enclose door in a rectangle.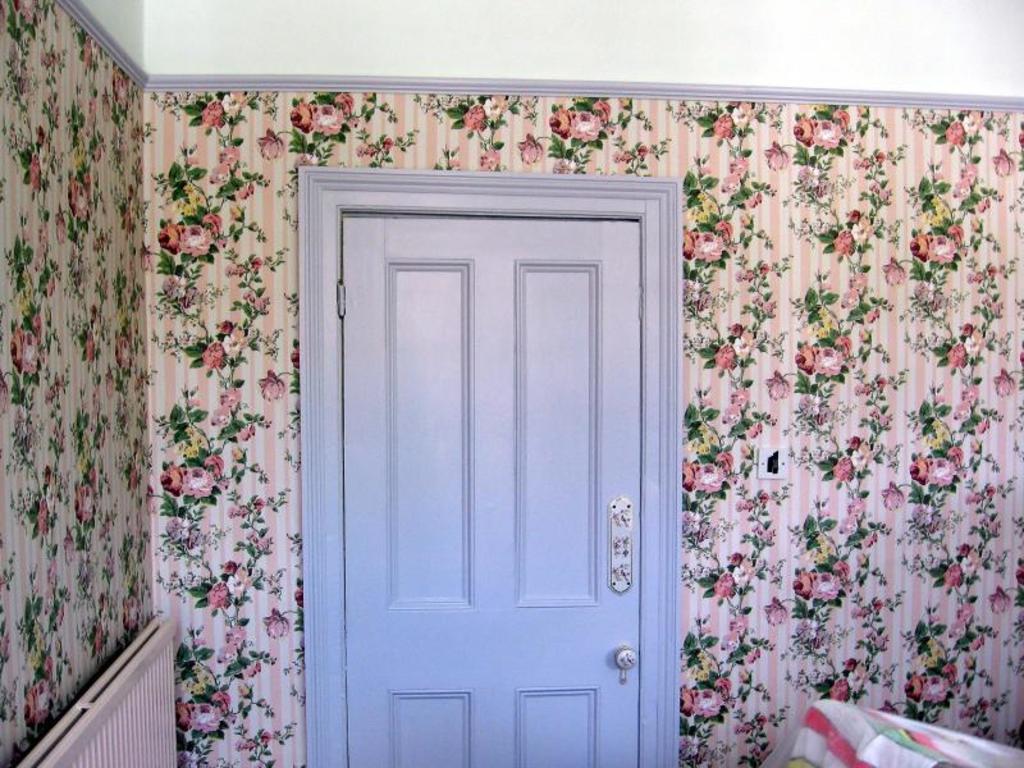
select_region(300, 133, 680, 740).
